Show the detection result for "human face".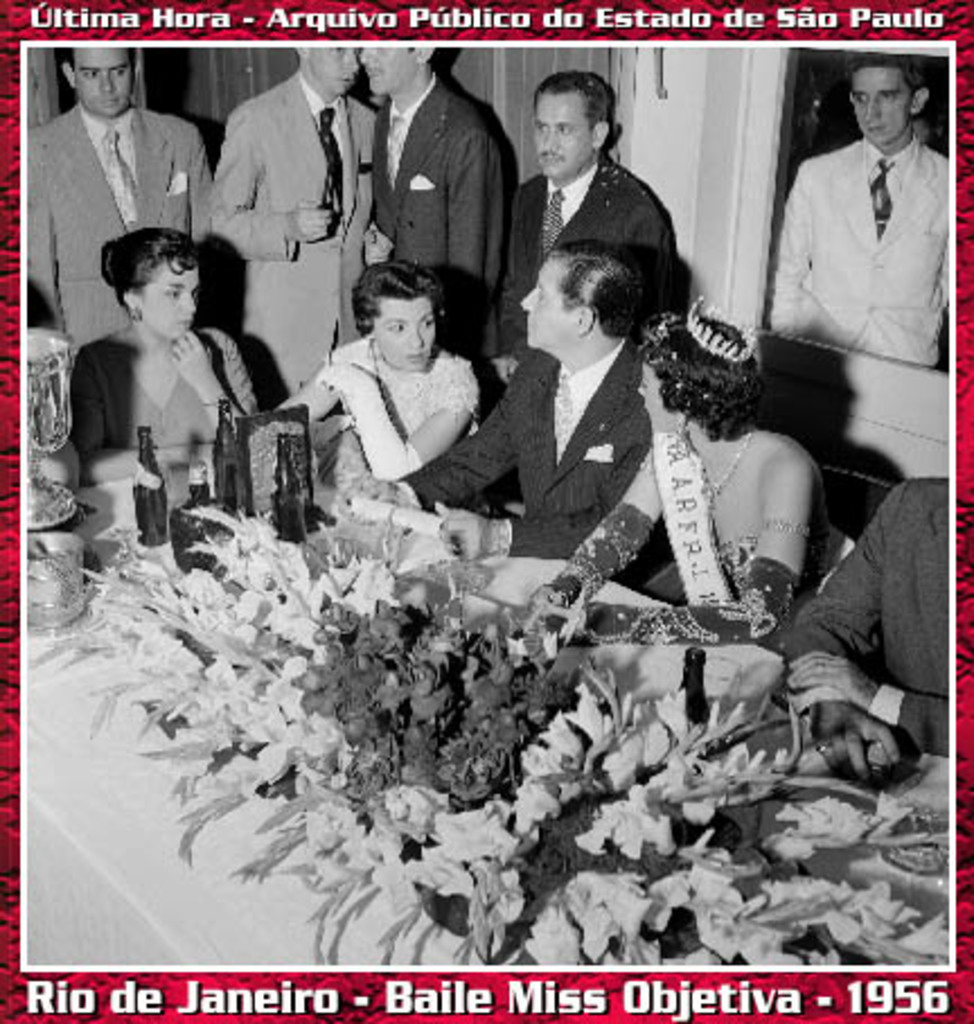
519, 255, 577, 352.
